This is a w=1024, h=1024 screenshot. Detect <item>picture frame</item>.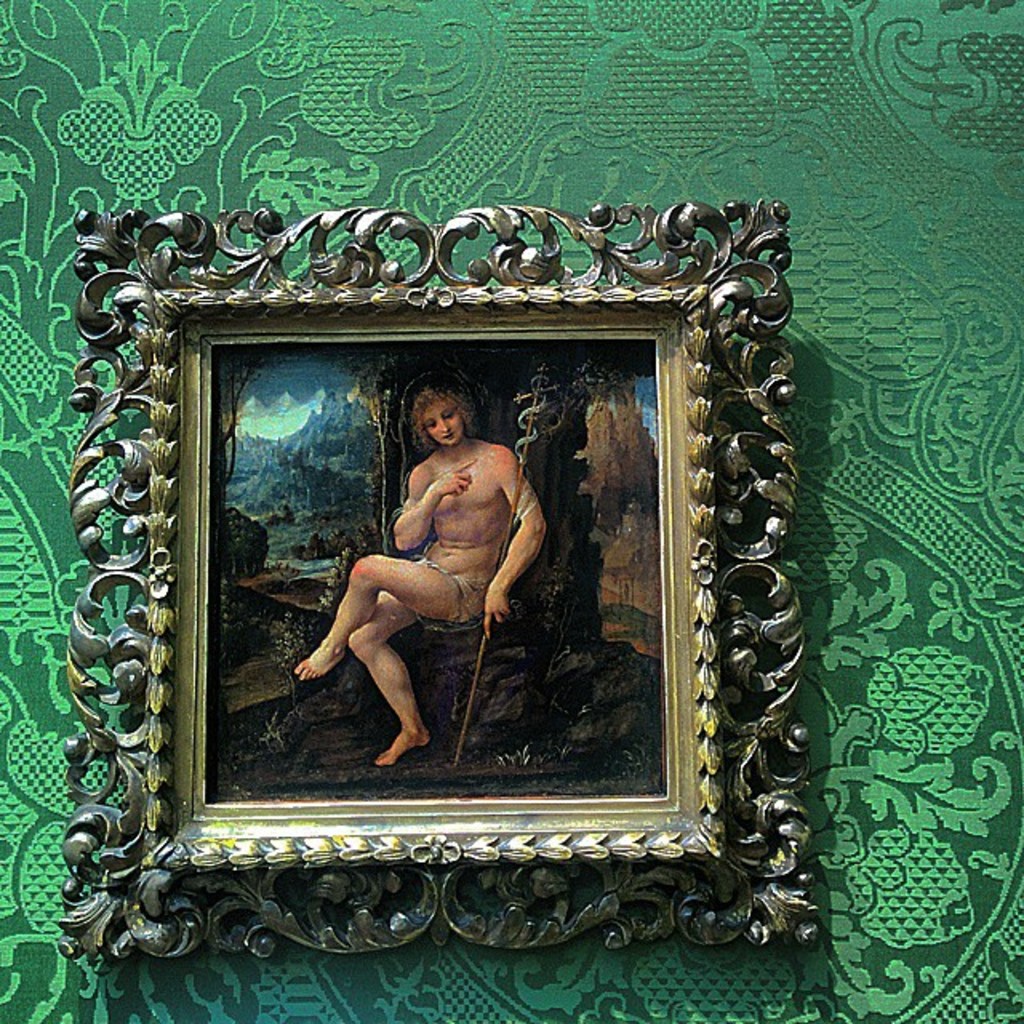
[74,208,795,962].
